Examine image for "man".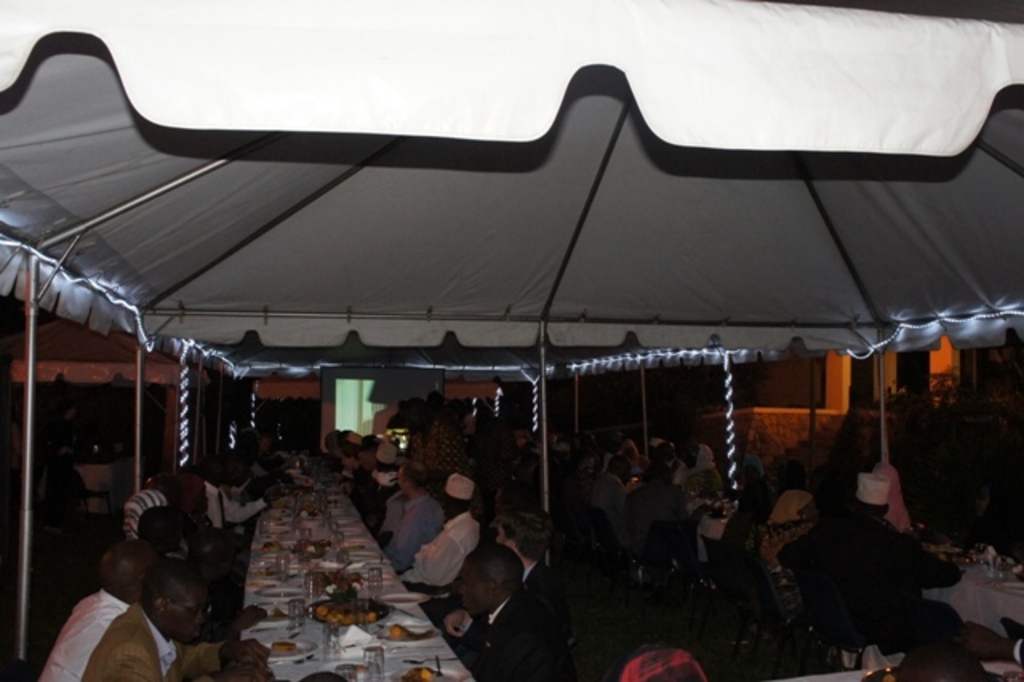
Examination result: (326,434,342,472).
